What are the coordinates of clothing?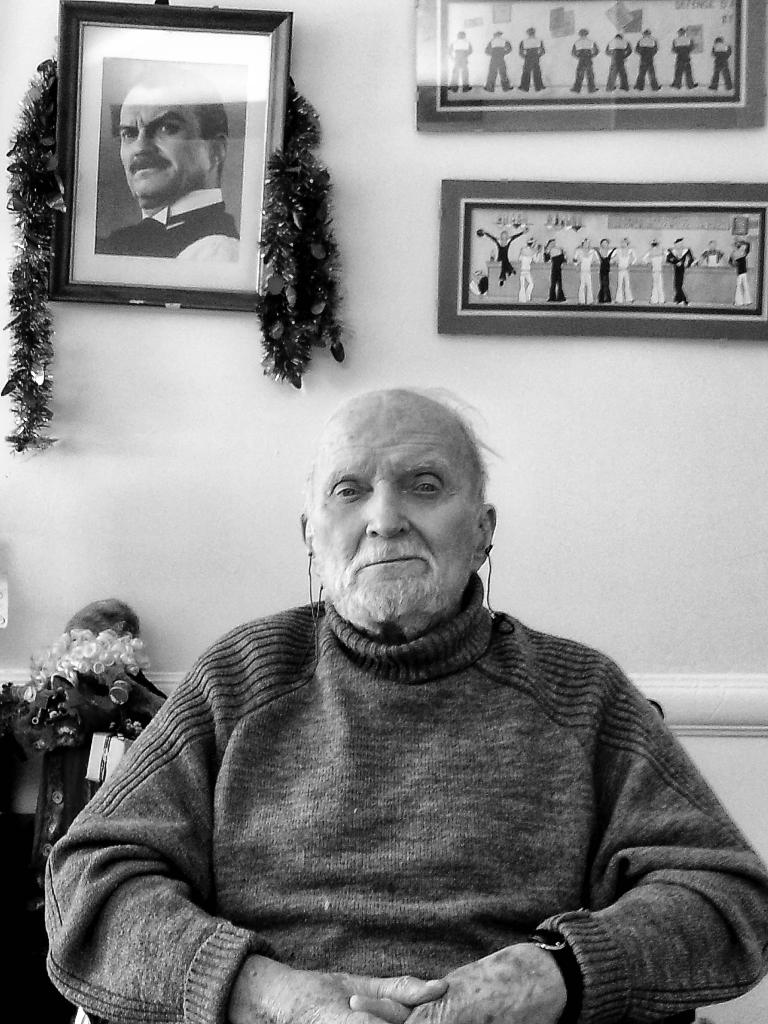
667:245:694:303.
